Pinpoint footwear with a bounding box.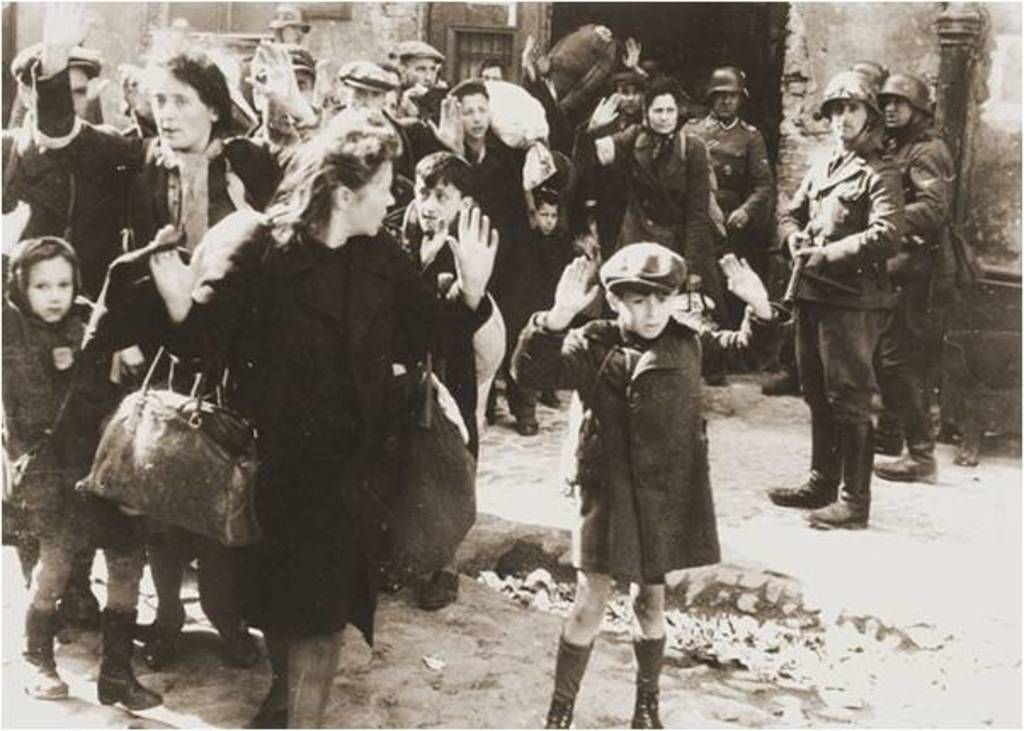
{"x1": 99, "y1": 665, "x2": 158, "y2": 704}.
